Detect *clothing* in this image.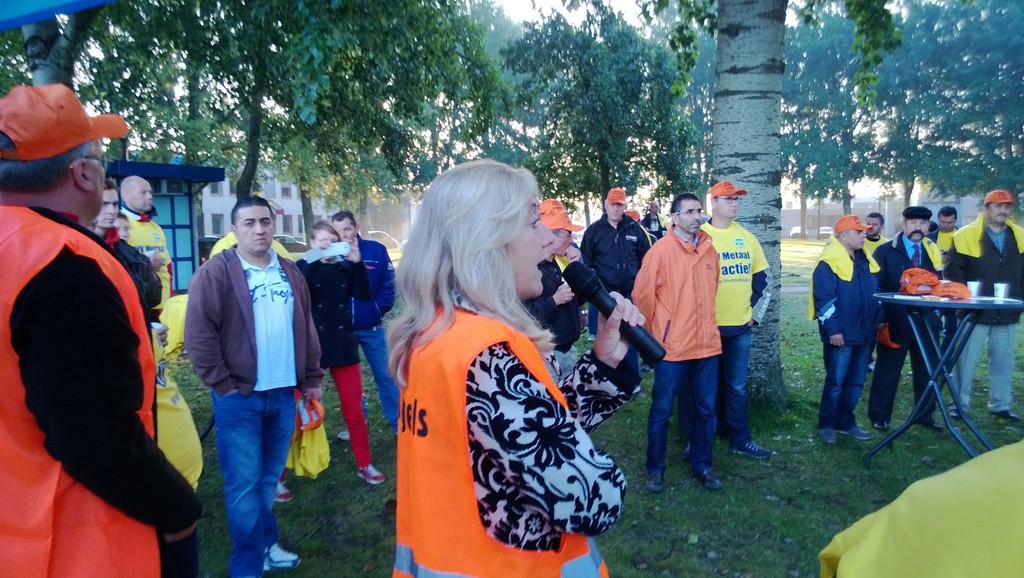
Detection: 866/233/890/272.
